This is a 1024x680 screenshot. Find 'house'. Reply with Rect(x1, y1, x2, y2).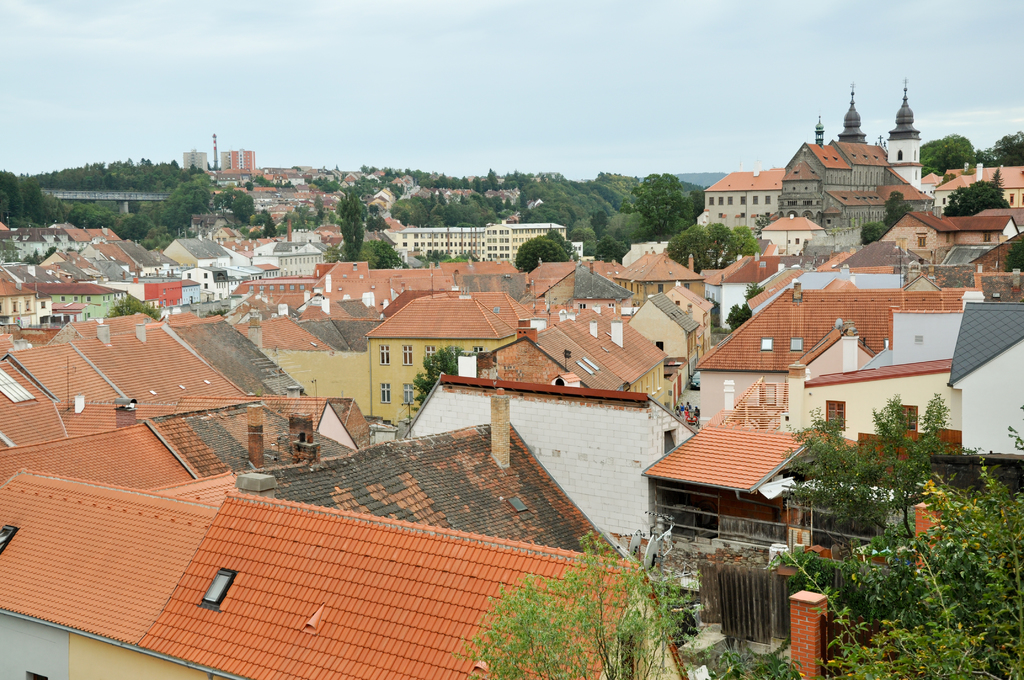
Rect(701, 159, 812, 230).
